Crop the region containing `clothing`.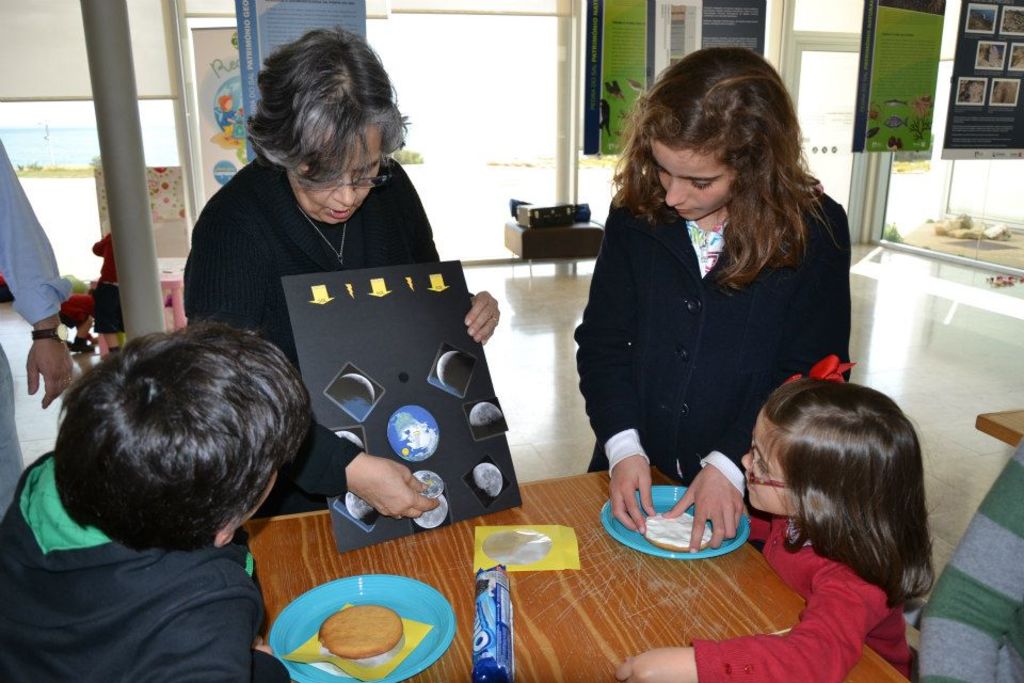
Crop region: select_region(913, 427, 1023, 682).
